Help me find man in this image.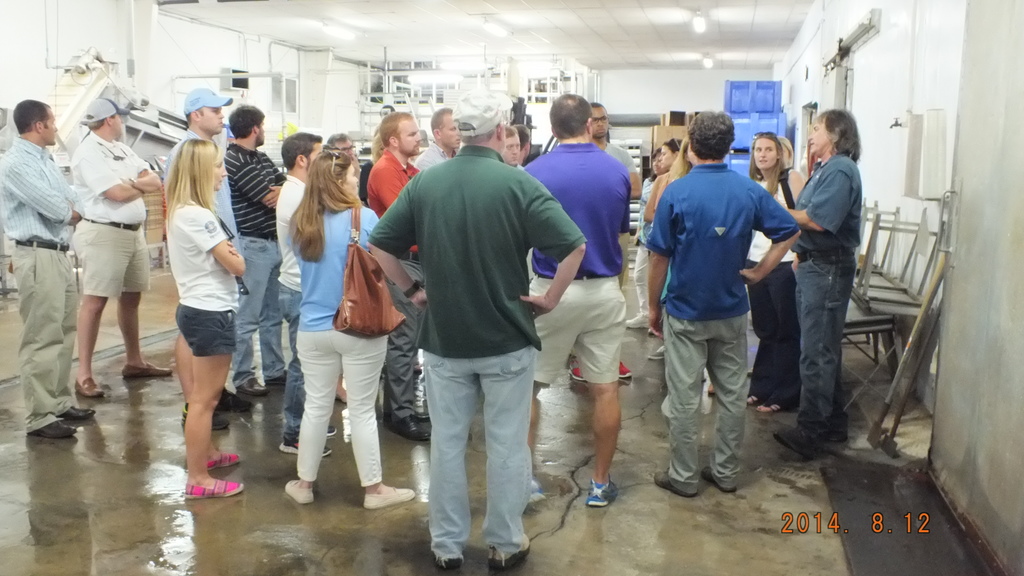
Found it: [left=279, top=133, right=339, bottom=458].
